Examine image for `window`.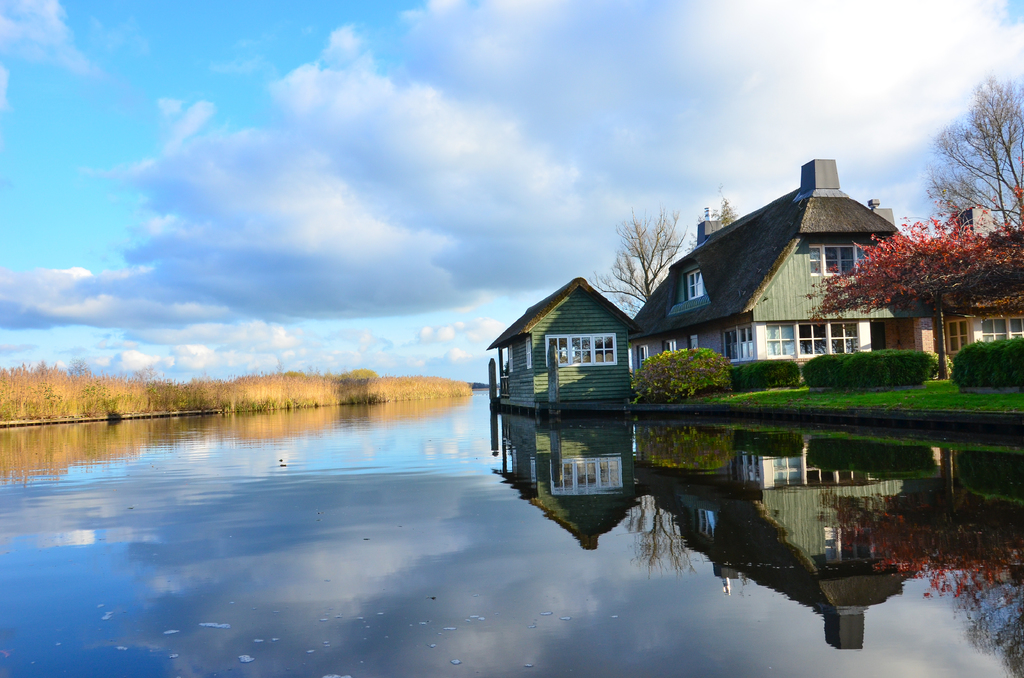
Examination result: [767,321,857,361].
